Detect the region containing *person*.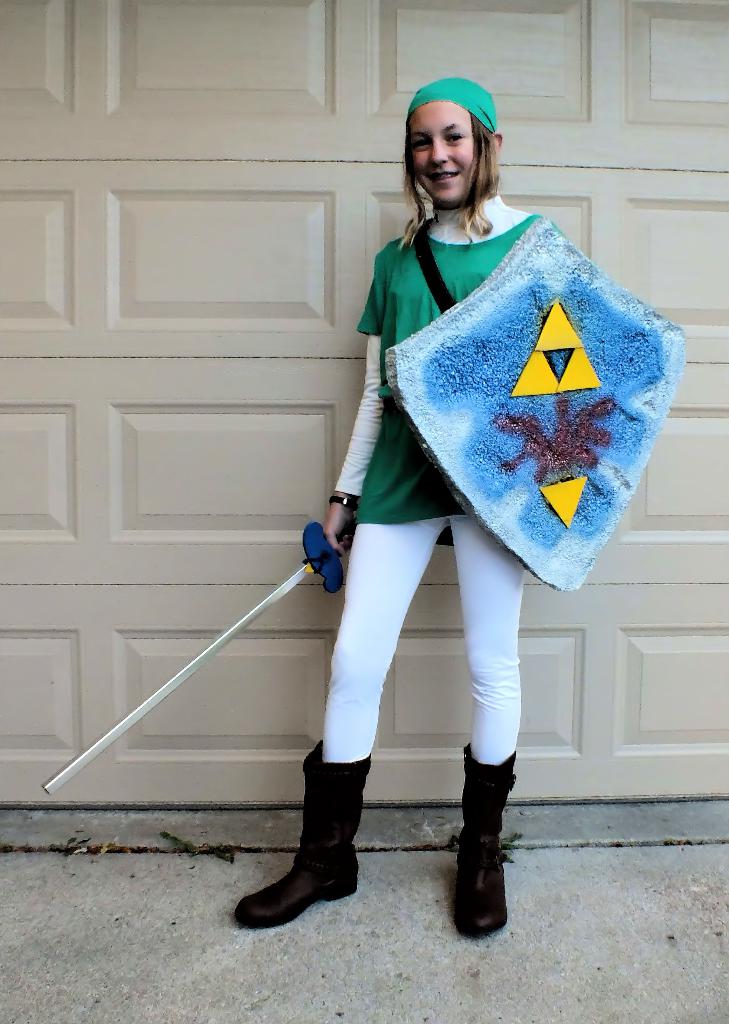
232, 77, 563, 941.
